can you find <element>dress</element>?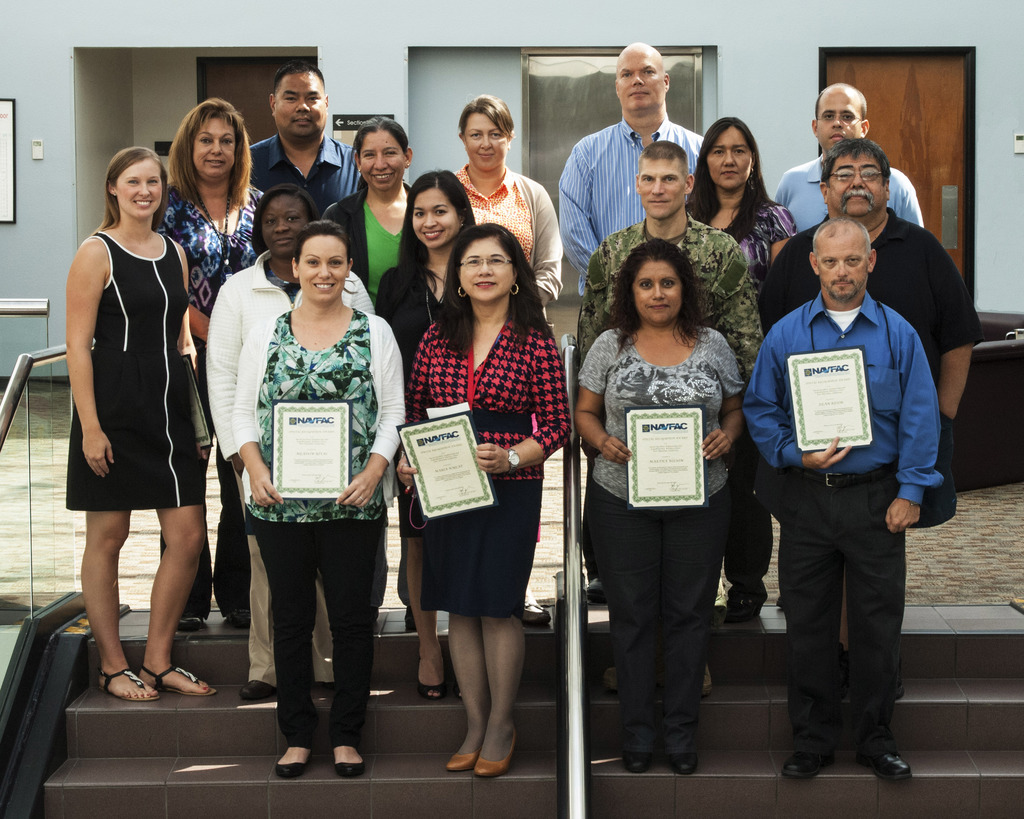
Yes, bounding box: crop(65, 232, 209, 511).
